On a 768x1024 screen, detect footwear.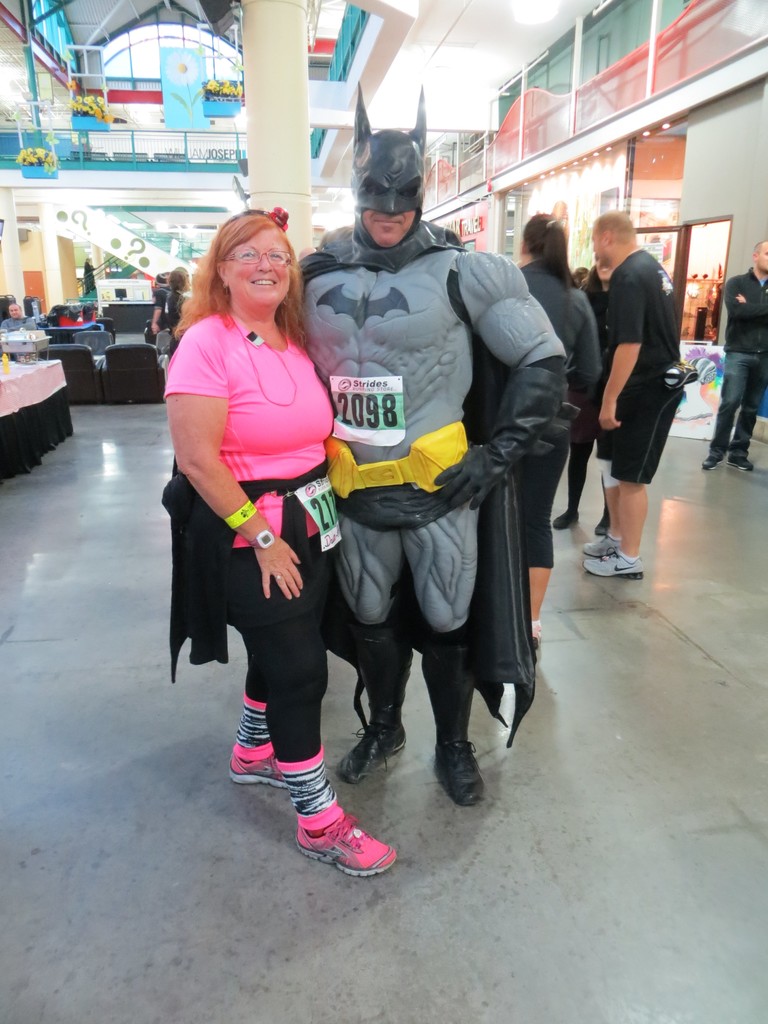
[x1=593, y1=511, x2=611, y2=536].
